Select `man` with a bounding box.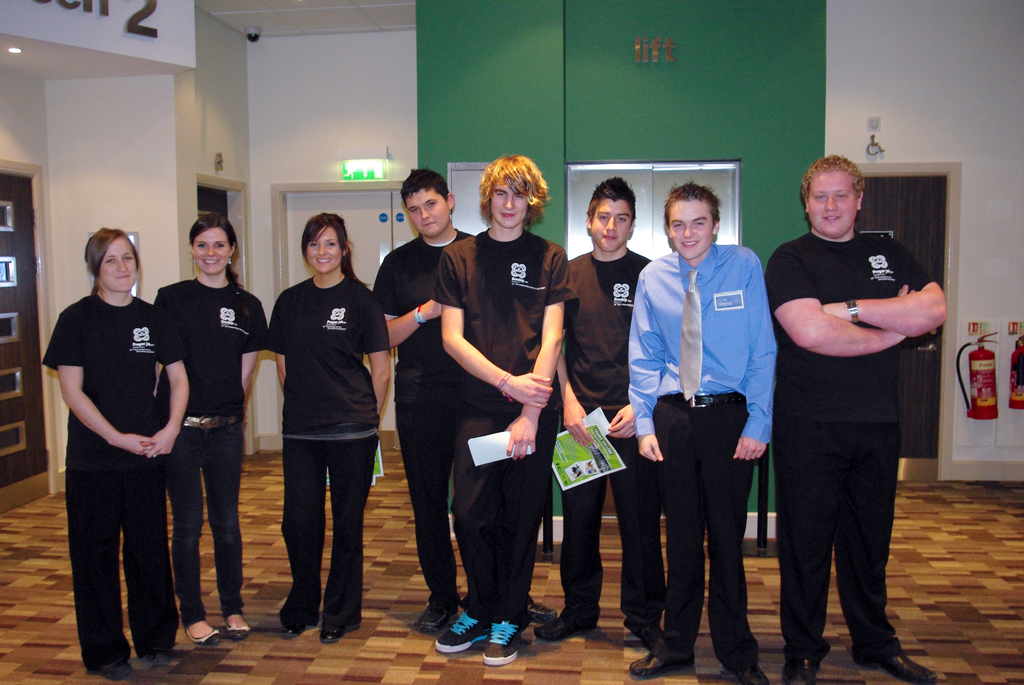
locate(627, 180, 773, 684).
